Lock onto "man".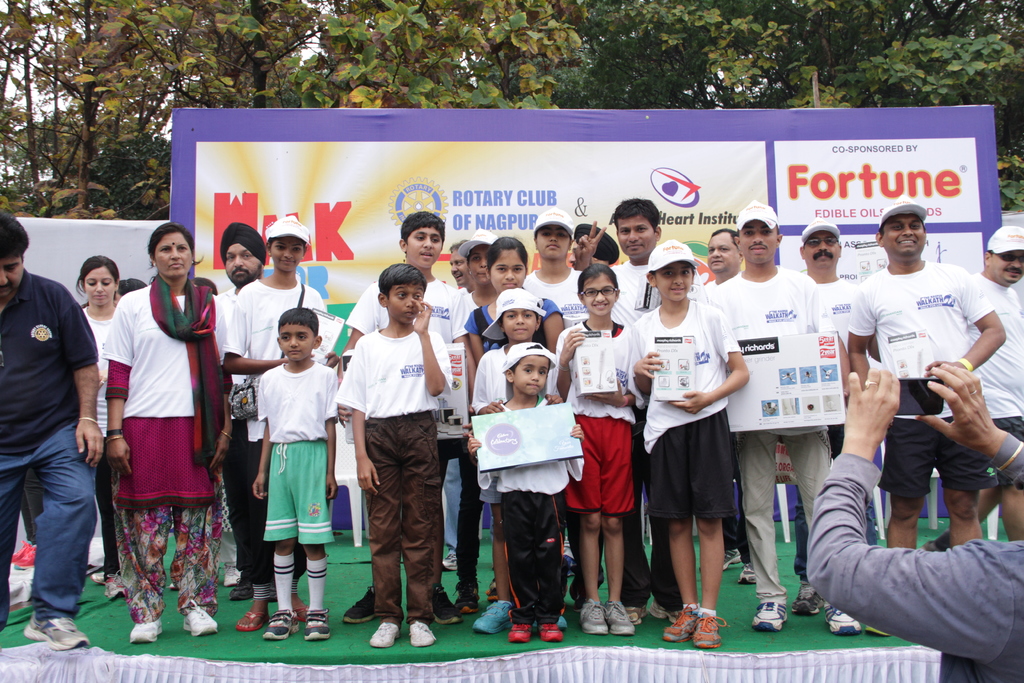
Locked: 575:201:661:311.
